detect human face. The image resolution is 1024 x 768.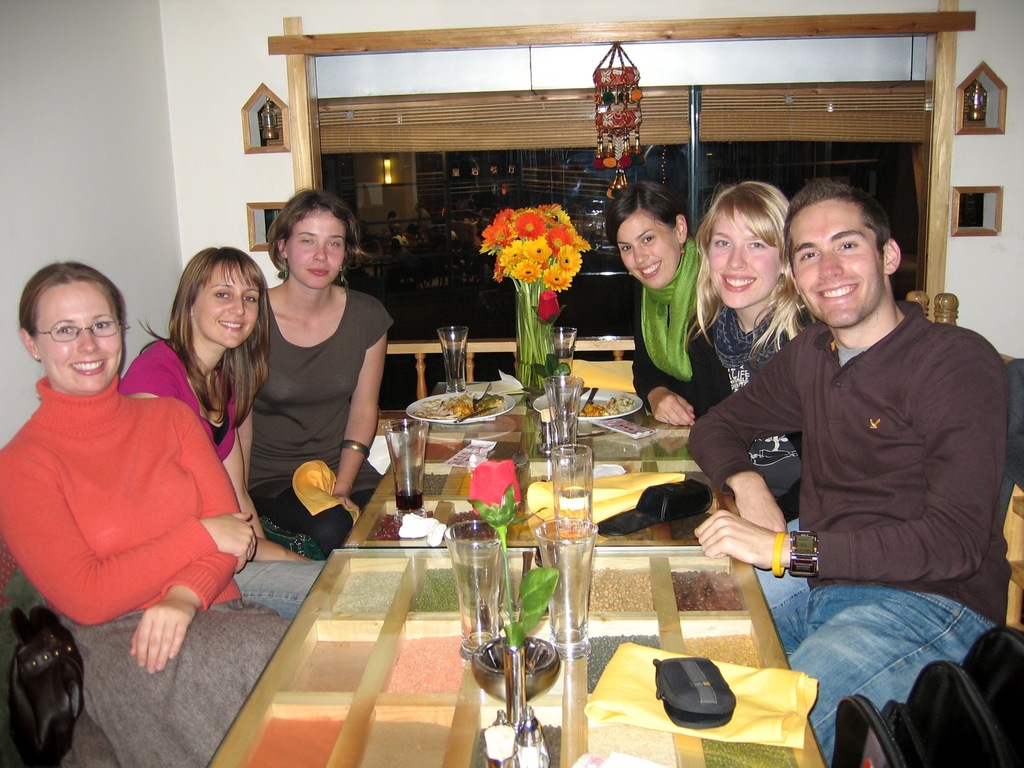
{"x1": 193, "y1": 257, "x2": 262, "y2": 346}.
